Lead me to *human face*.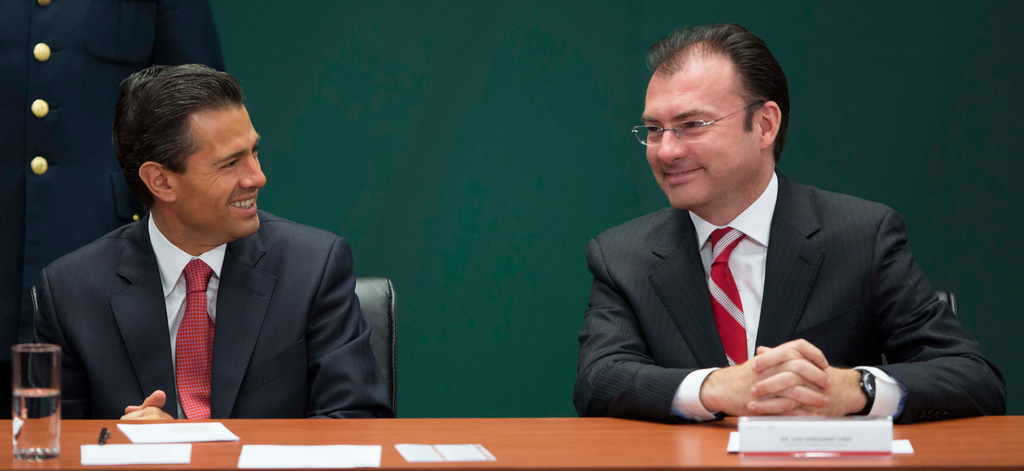
Lead to Rect(175, 104, 268, 239).
